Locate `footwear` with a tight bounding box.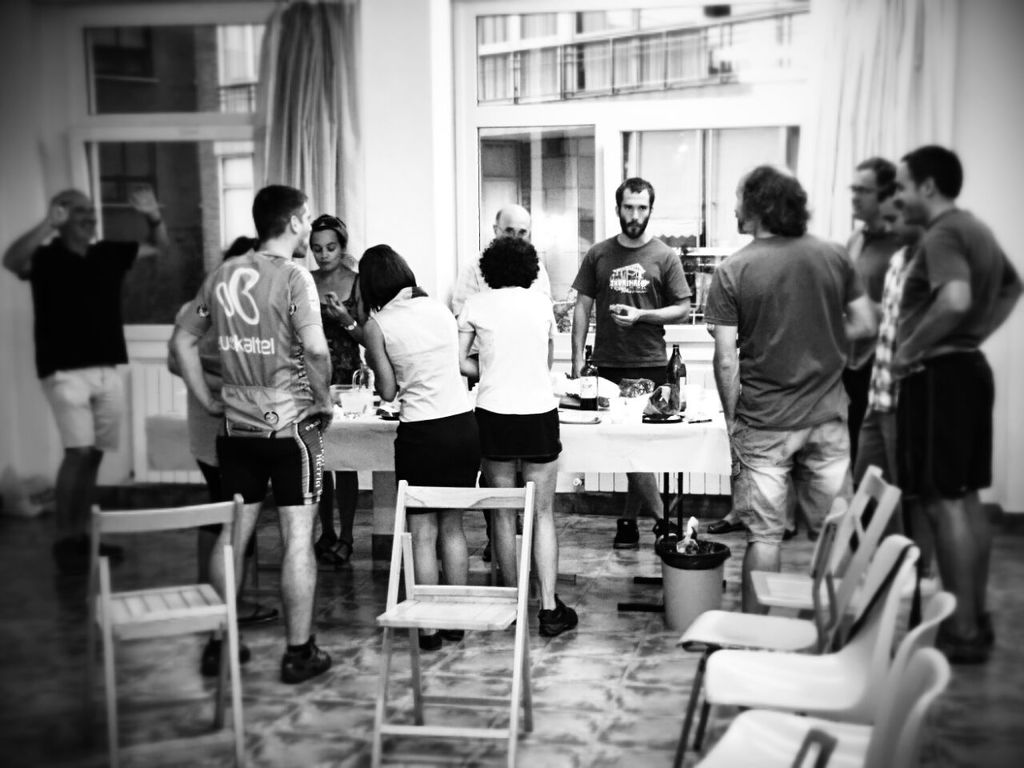
(322, 544, 346, 570).
